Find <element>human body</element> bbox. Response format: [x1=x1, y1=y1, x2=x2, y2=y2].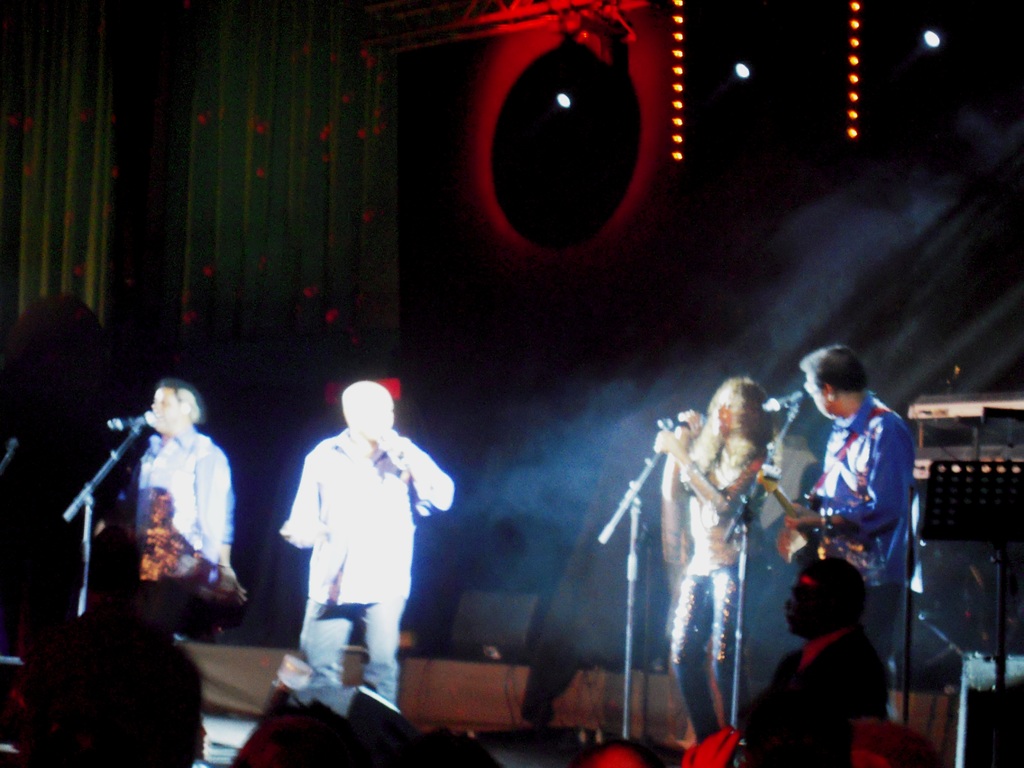
[x1=784, y1=394, x2=913, y2=653].
